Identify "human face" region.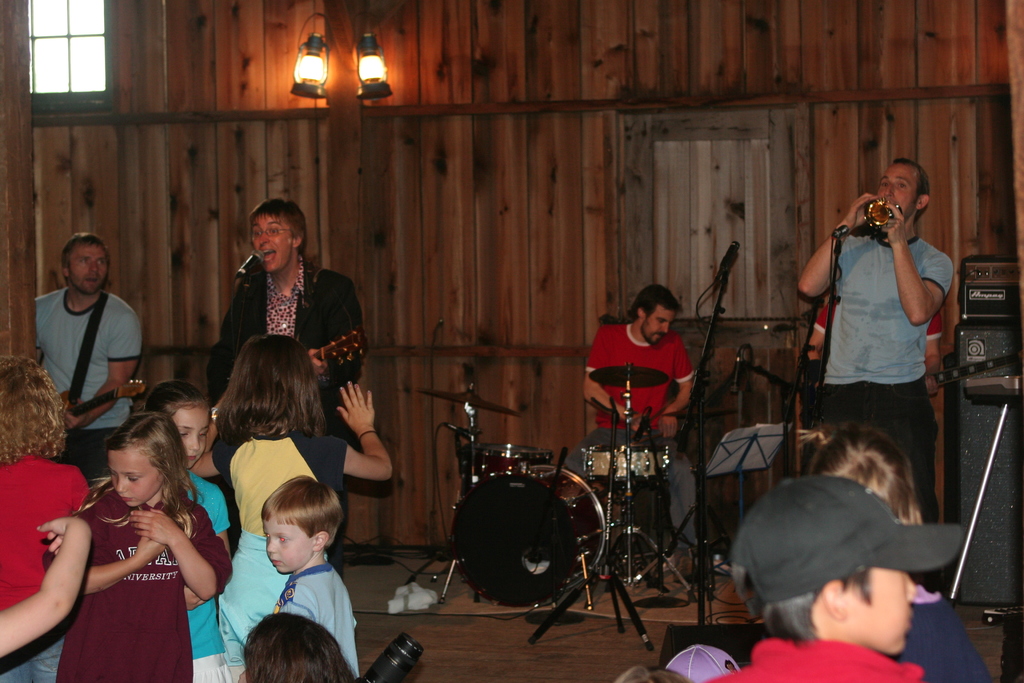
Region: crop(106, 451, 159, 506).
